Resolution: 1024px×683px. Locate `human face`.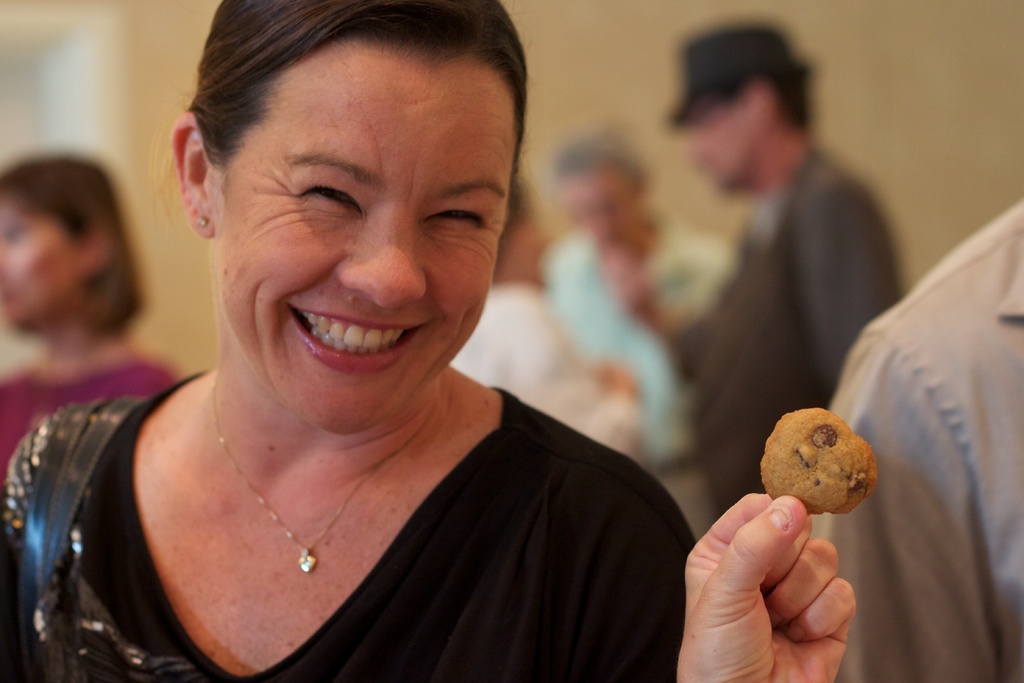
BBox(221, 56, 519, 436).
